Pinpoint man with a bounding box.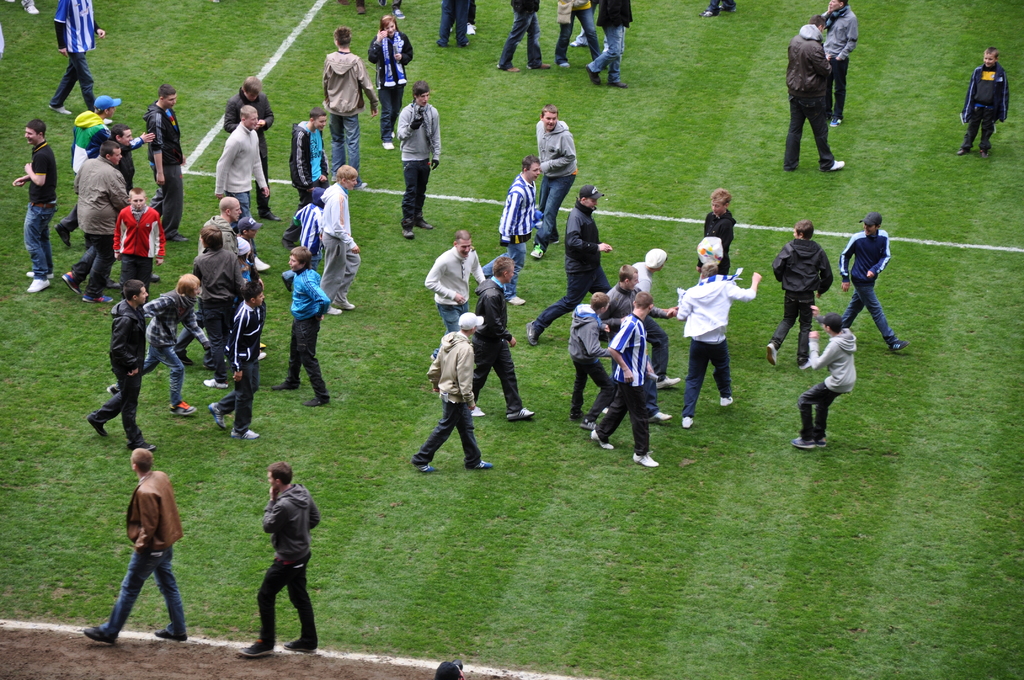
<bbox>762, 218, 835, 373</bbox>.
